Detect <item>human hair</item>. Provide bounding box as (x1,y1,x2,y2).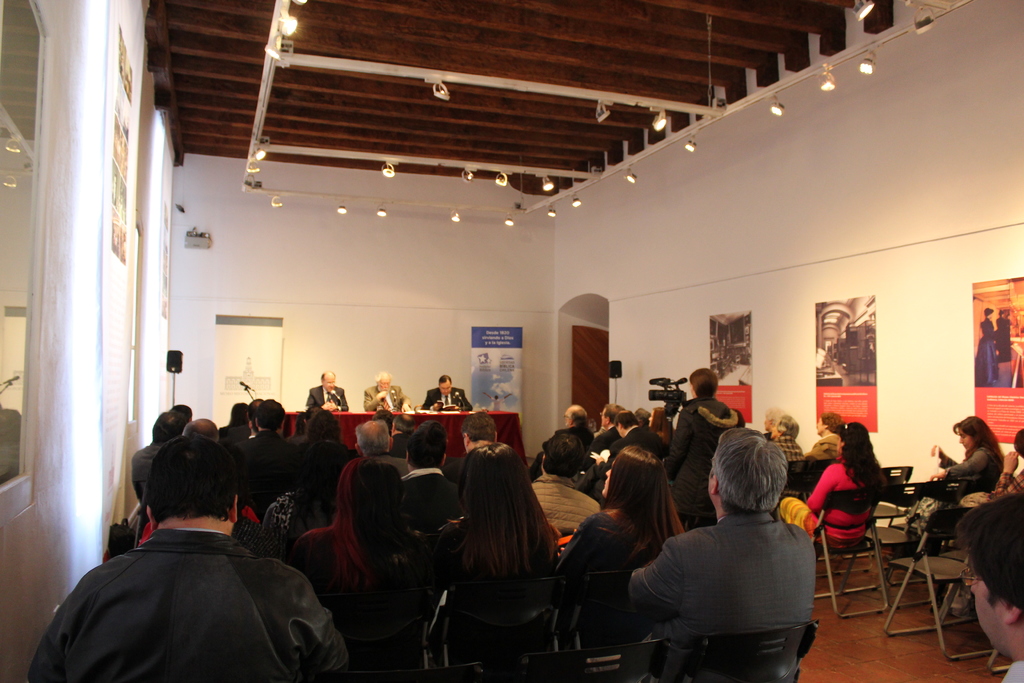
(436,374,454,383).
